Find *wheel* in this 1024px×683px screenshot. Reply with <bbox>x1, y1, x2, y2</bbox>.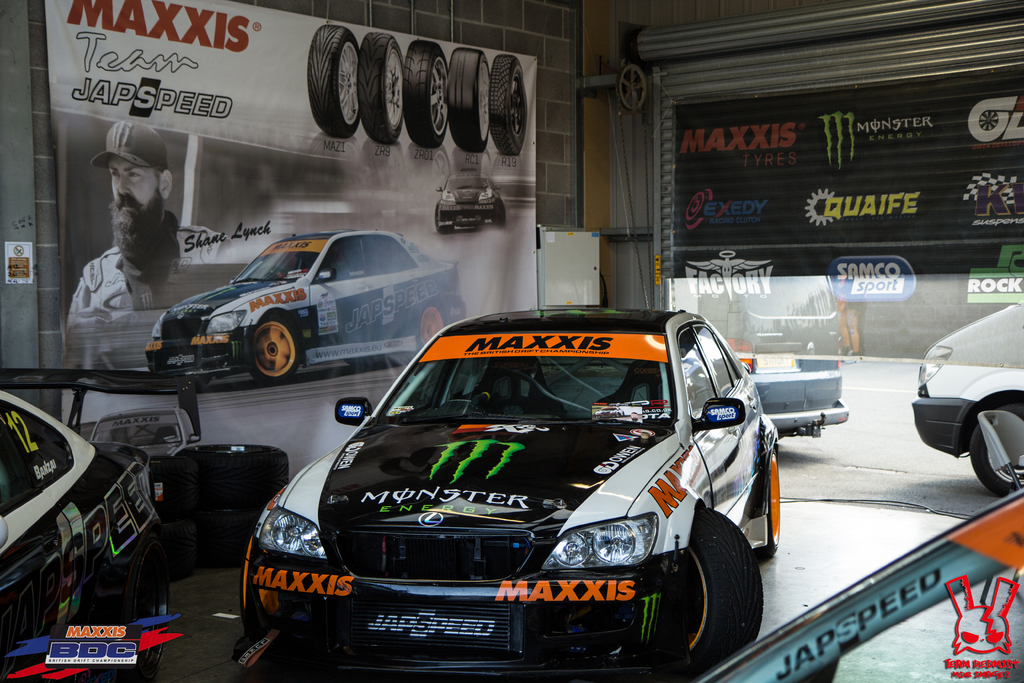
<bbox>253, 315, 304, 390</bbox>.
